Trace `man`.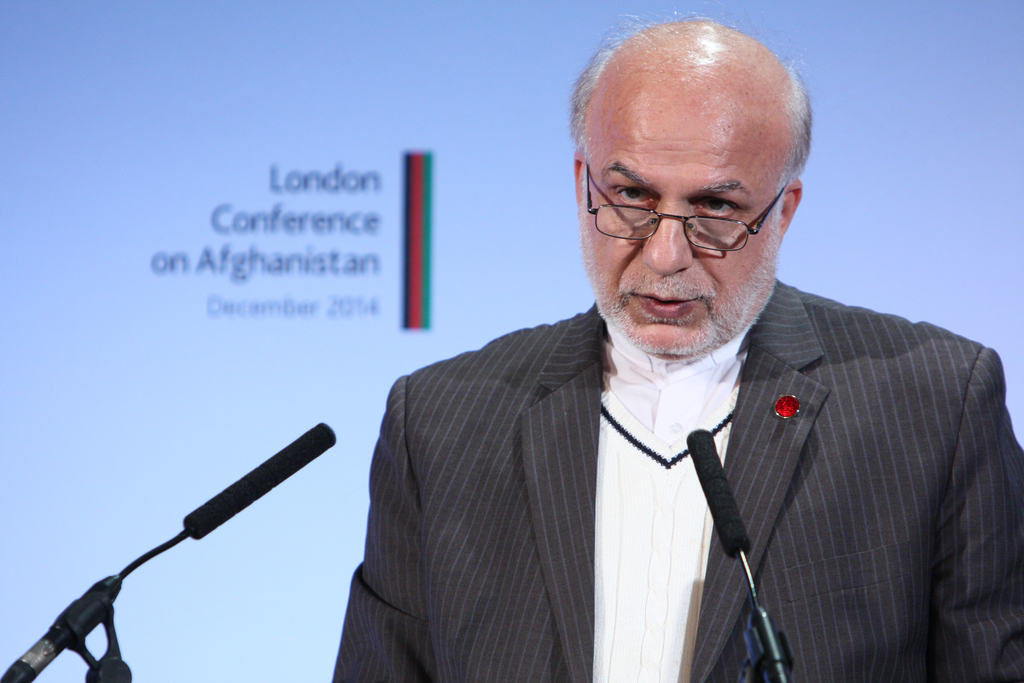
Traced to left=346, top=58, right=984, bottom=682.
